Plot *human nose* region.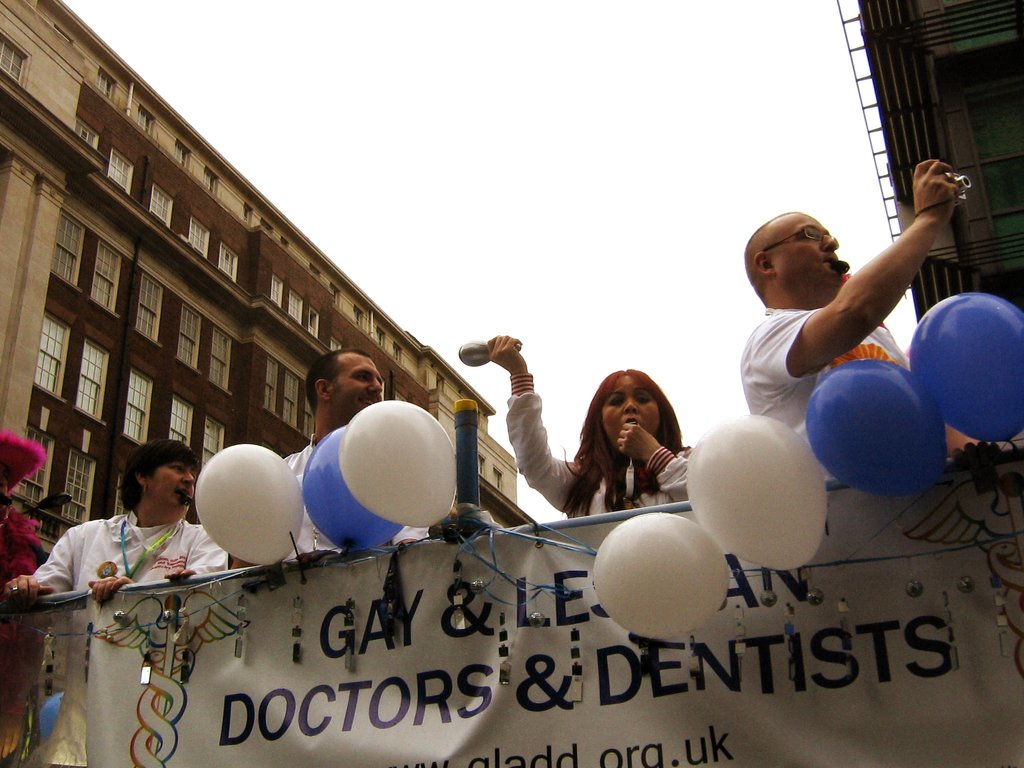
Plotted at 179,472,197,484.
